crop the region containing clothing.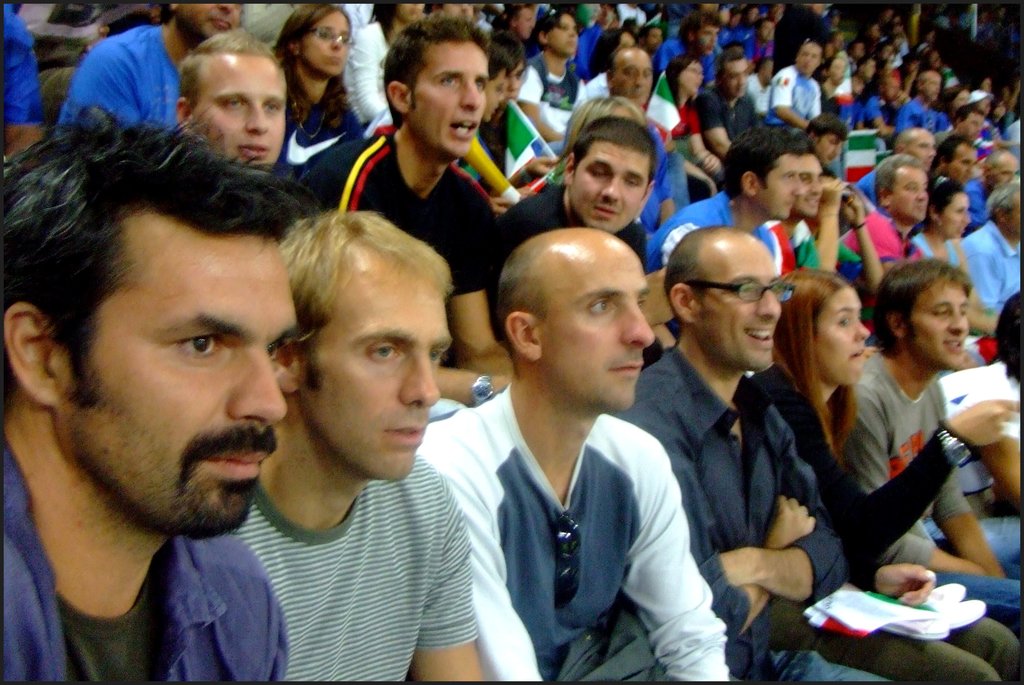
Crop region: 958, 225, 1023, 340.
